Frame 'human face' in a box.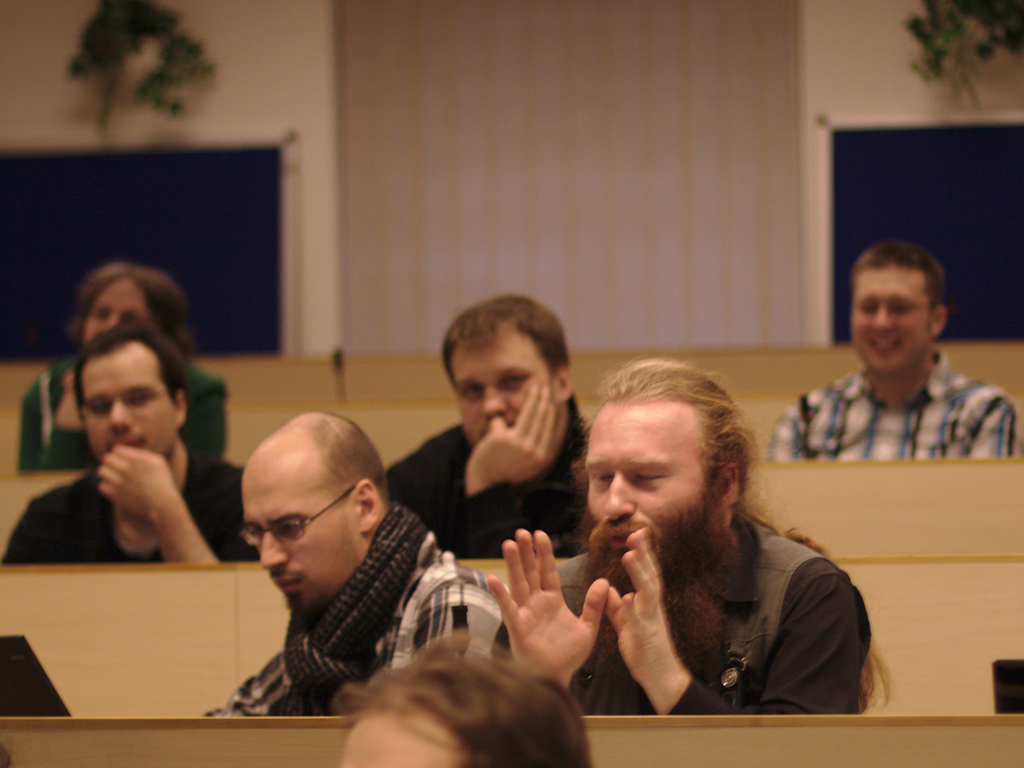
locate(86, 282, 146, 342).
